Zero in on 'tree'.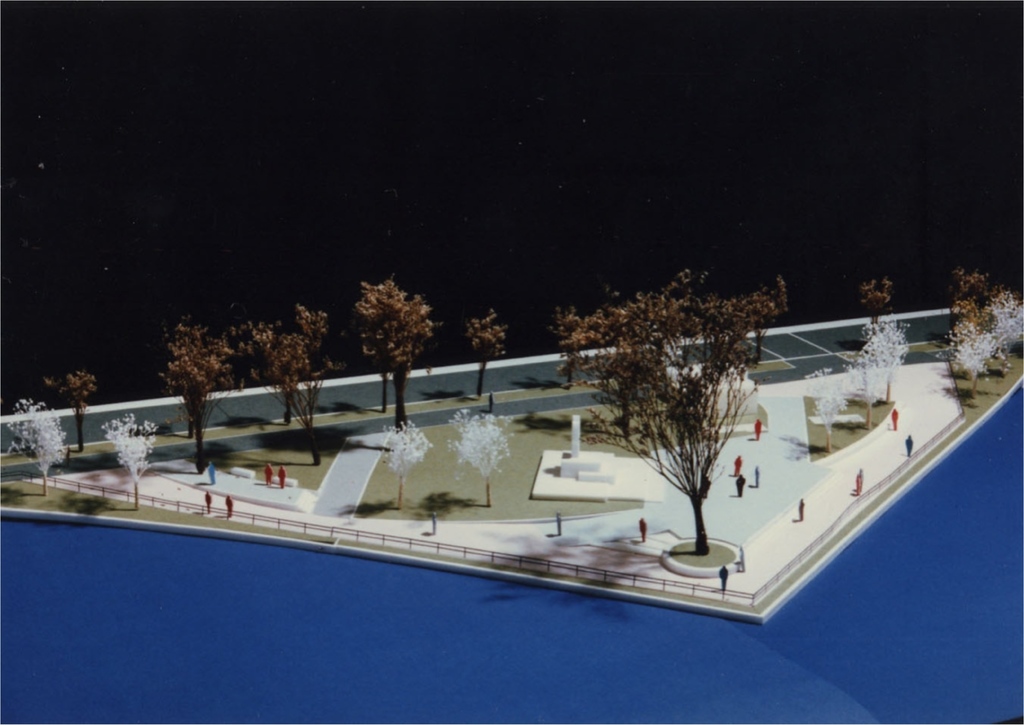
Zeroed in: region(465, 312, 512, 398).
